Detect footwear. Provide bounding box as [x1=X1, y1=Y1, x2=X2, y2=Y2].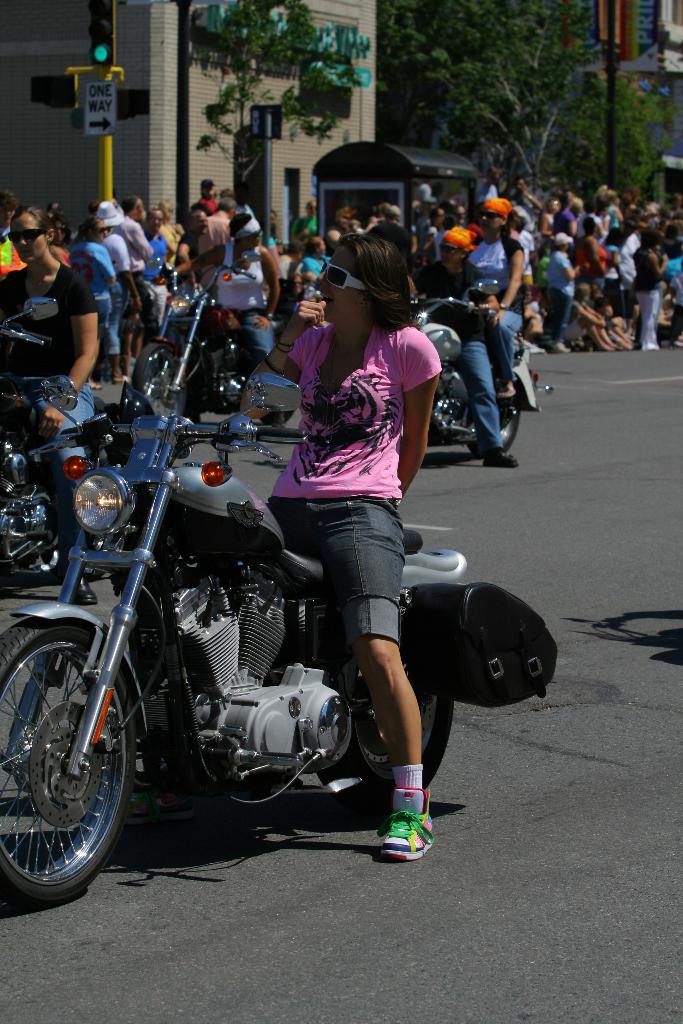
[x1=483, y1=445, x2=518, y2=468].
